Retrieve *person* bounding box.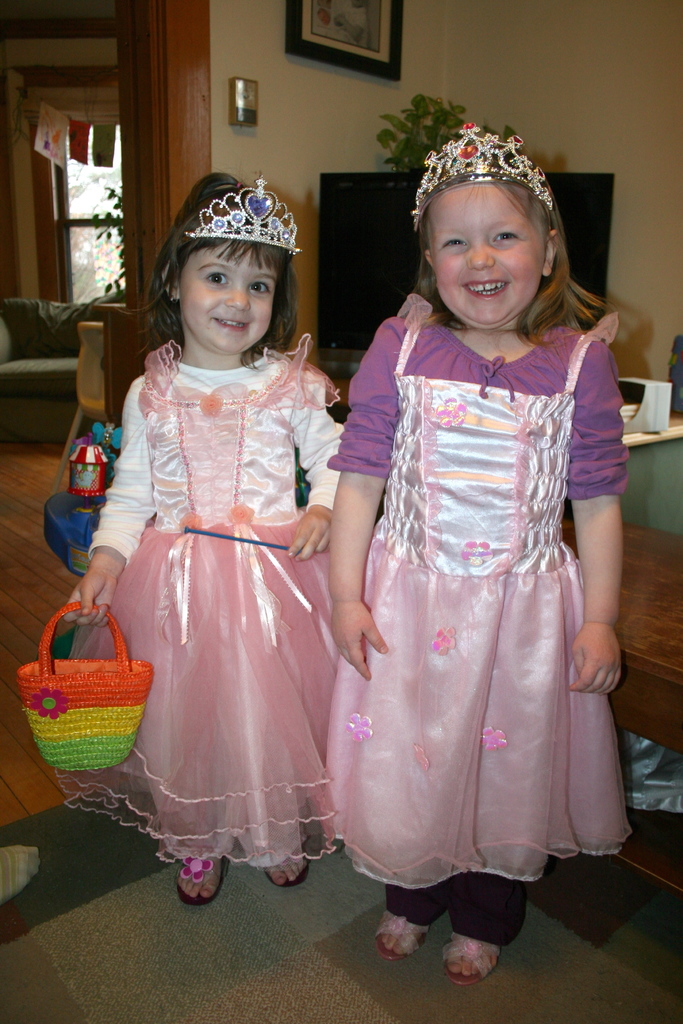
Bounding box: {"x1": 325, "y1": 121, "x2": 623, "y2": 987}.
